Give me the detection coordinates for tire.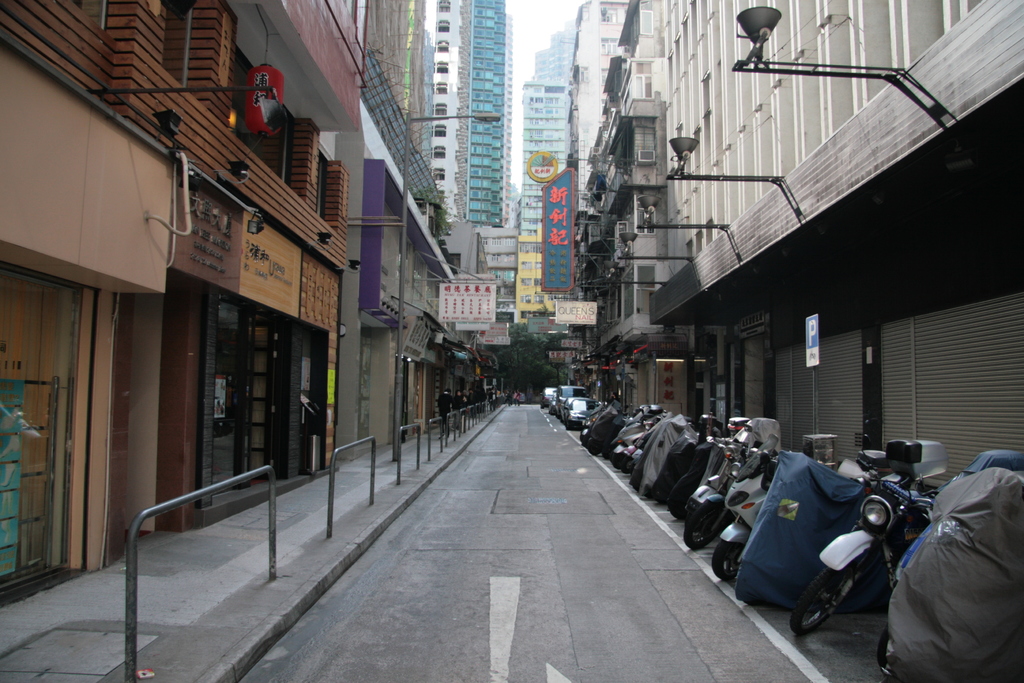
<region>878, 630, 888, 670</region>.
